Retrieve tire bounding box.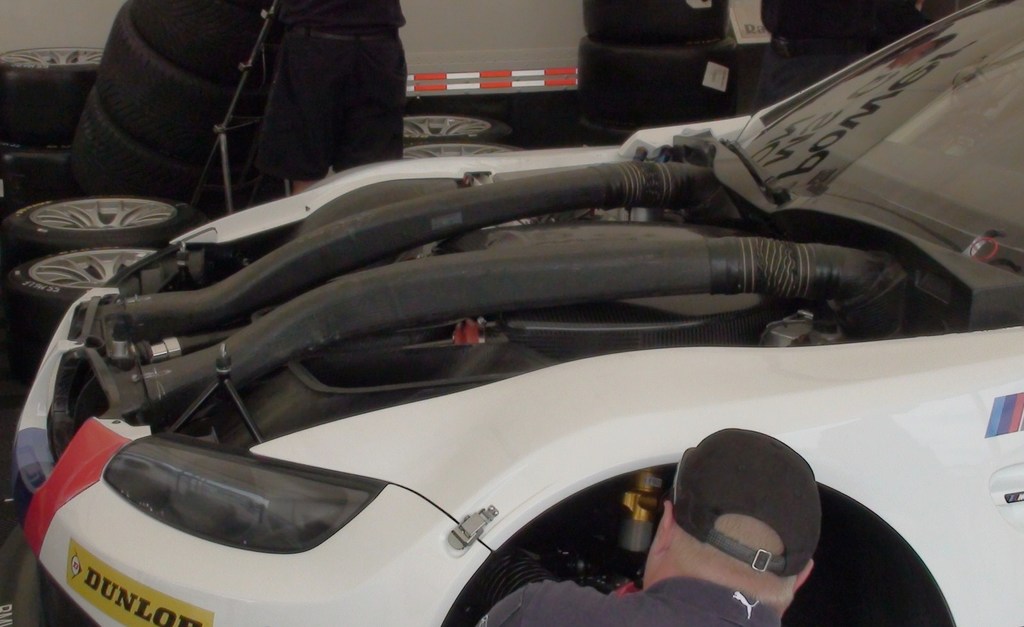
Bounding box: pyautogui.locateOnScreen(0, 193, 209, 277).
